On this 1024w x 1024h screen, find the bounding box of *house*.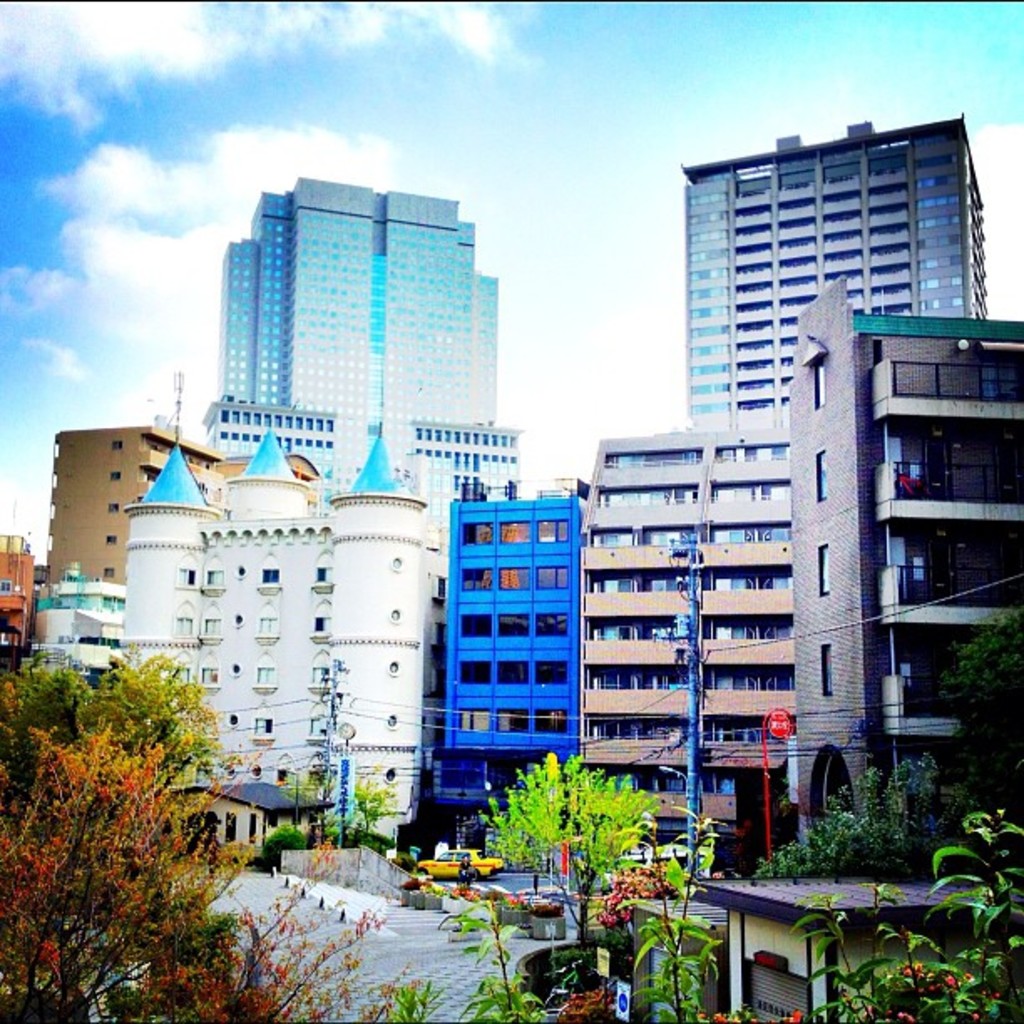
Bounding box: 636 857 1022 1022.
